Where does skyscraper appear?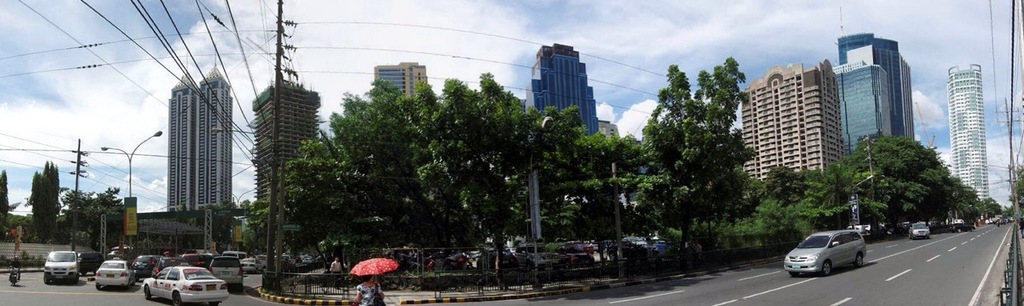
Appears at Rect(243, 74, 323, 207).
